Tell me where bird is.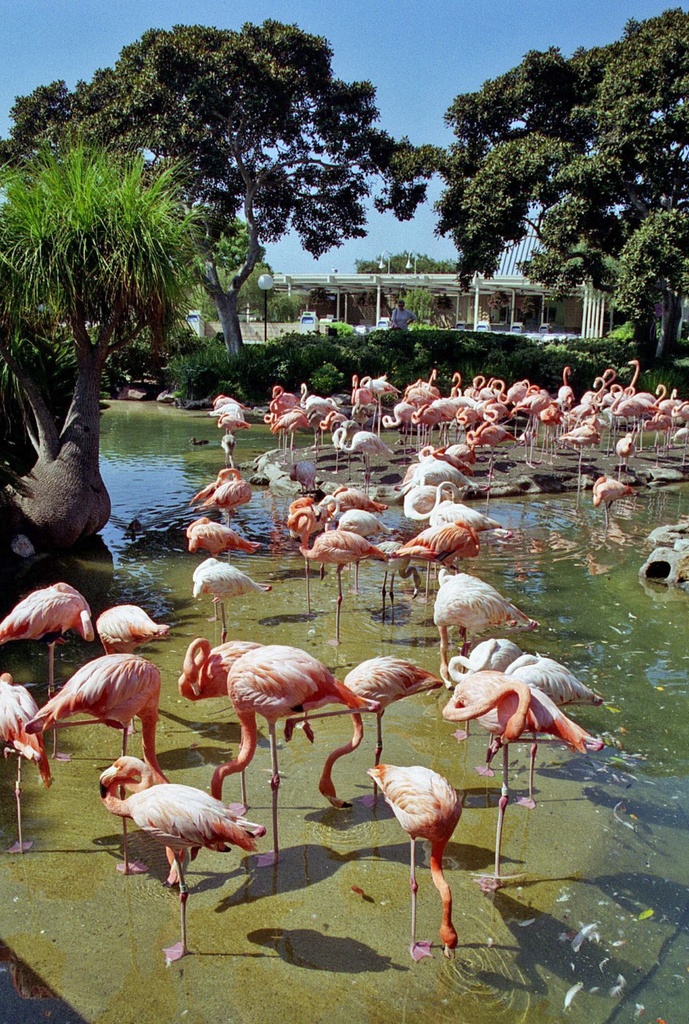
bird is at 209:401:249:438.
